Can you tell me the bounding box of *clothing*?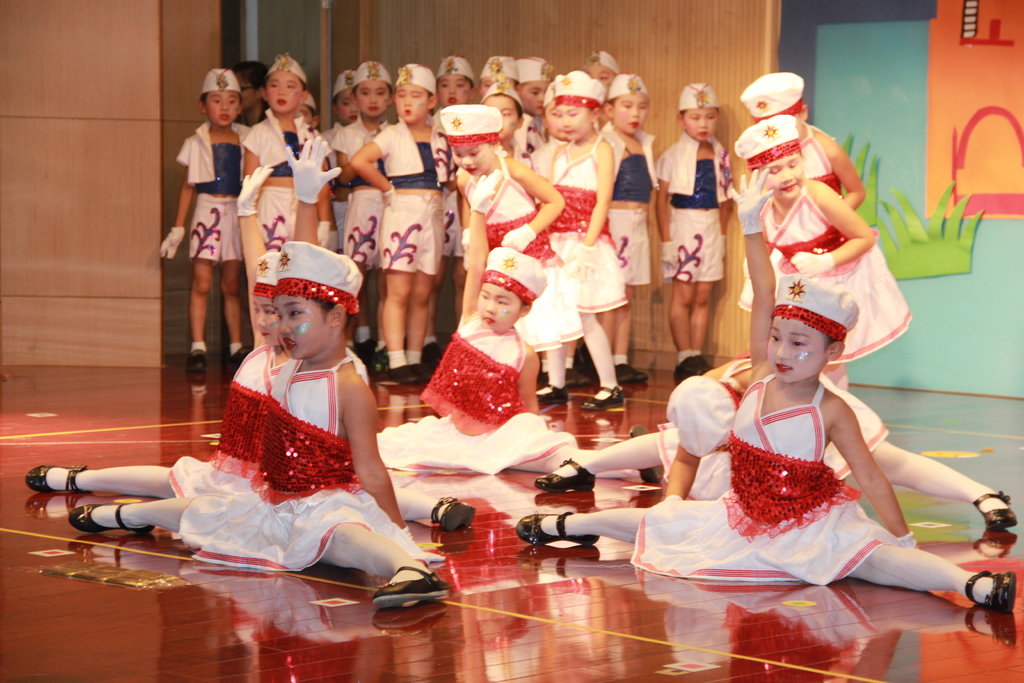
(468,150,579,349).
